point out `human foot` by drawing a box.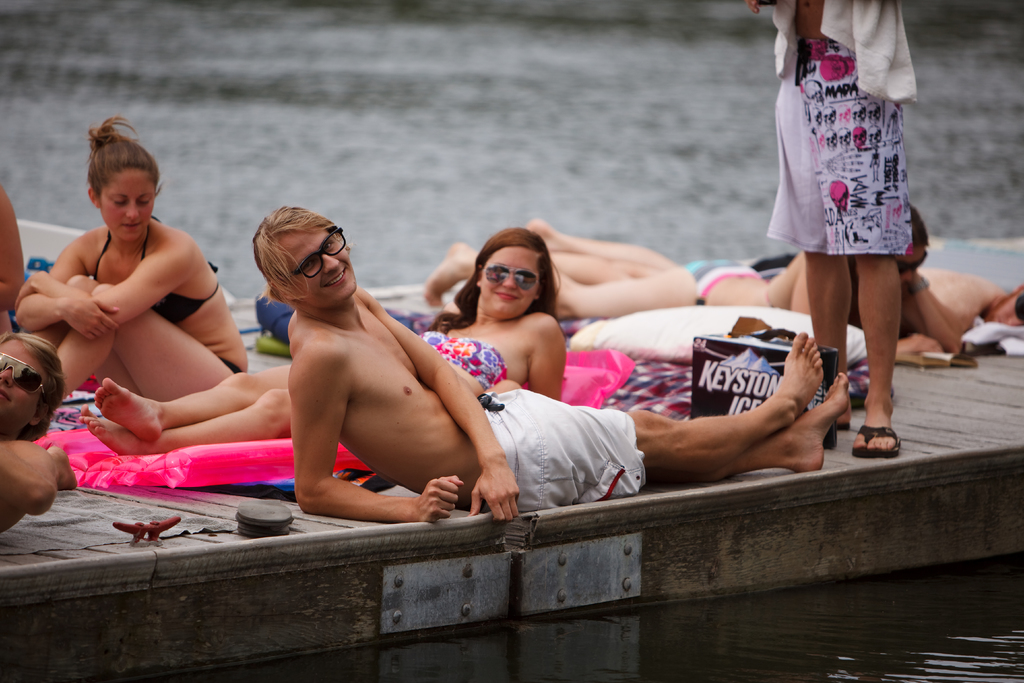
x1=95 y1=374 x2=166 y2=442.
